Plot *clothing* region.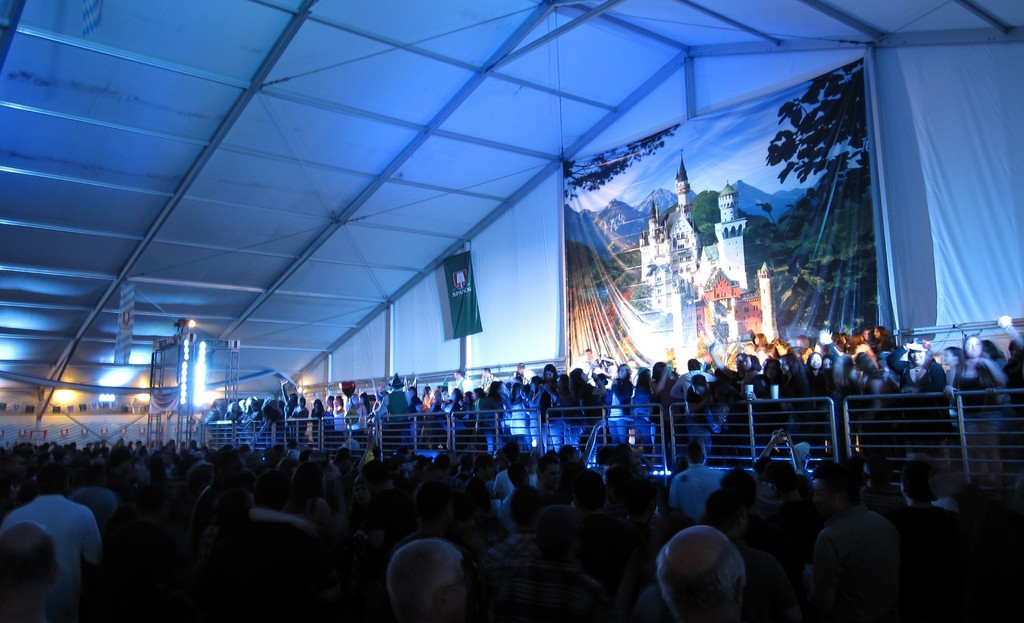
Plotted at locate(669, 460, 724, 528).
